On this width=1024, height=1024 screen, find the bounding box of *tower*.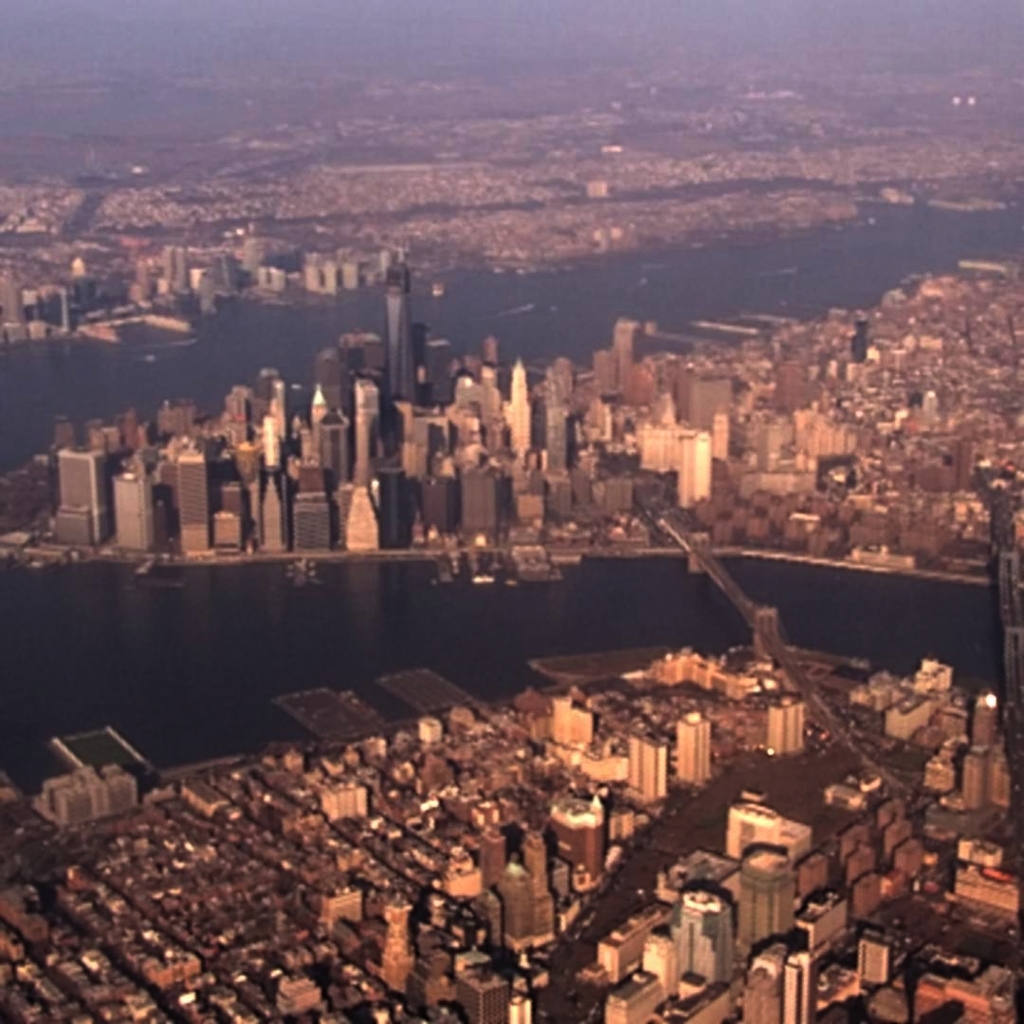
Bounding box: 748,859,789,942.
